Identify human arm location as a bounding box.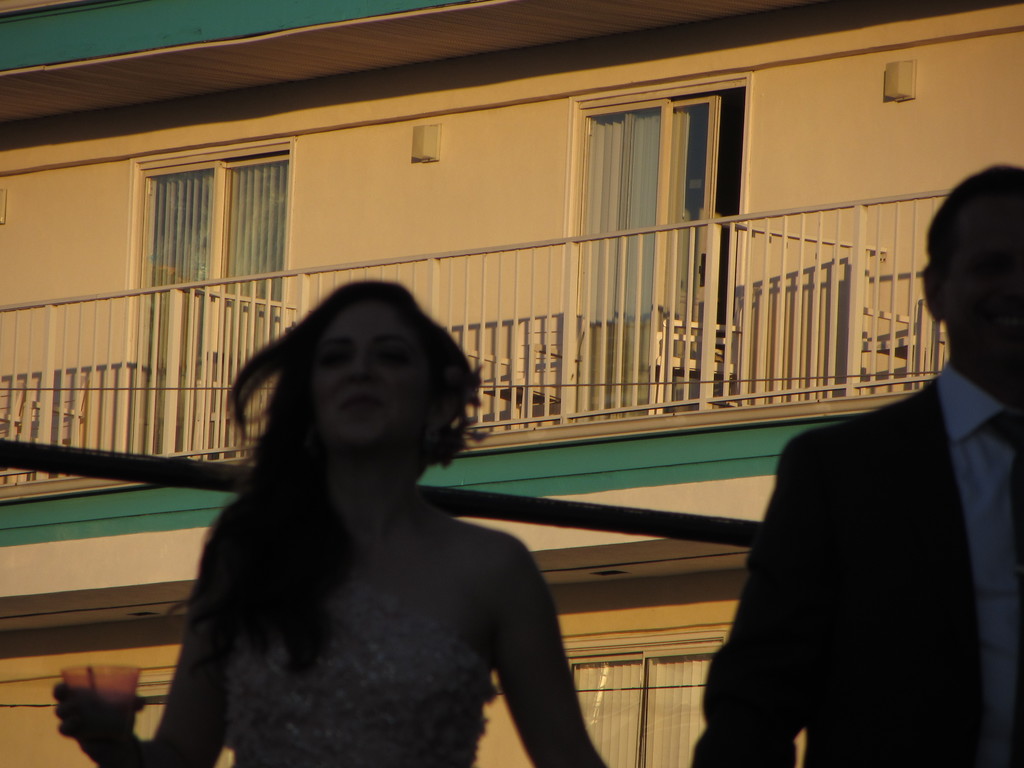
<bbox>52, 516, 232, 767</bbox>.
